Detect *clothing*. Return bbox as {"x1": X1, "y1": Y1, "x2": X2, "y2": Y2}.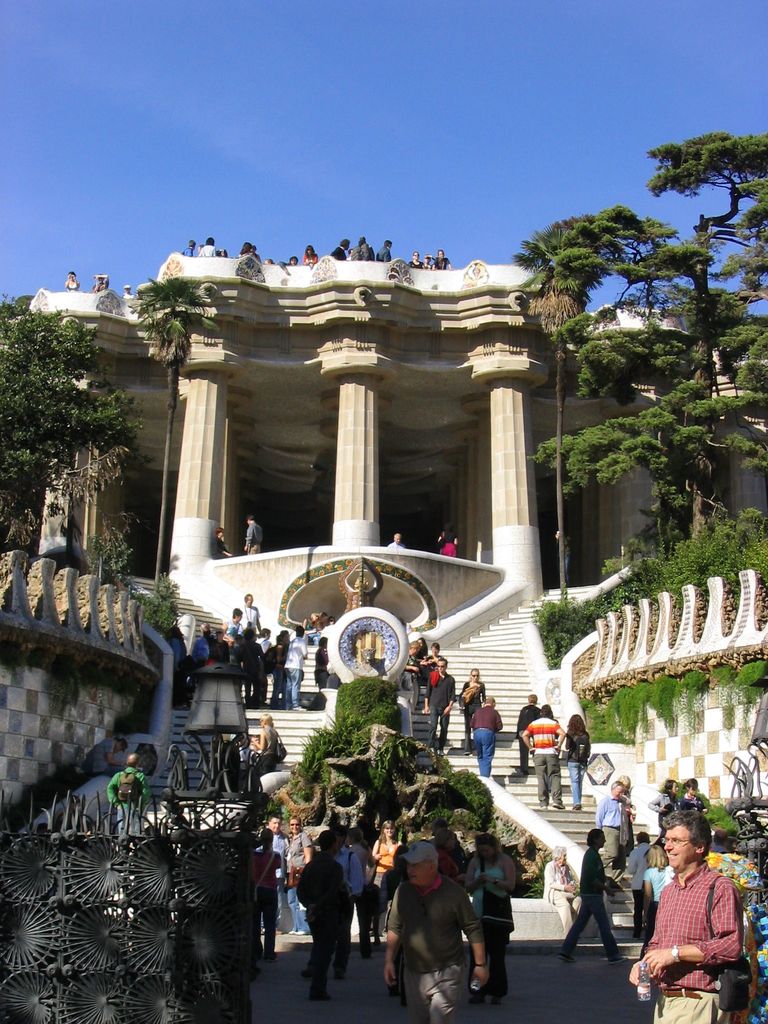
{"x1": 284, "y1": 832, "x2": 310, "y2": 934}.
